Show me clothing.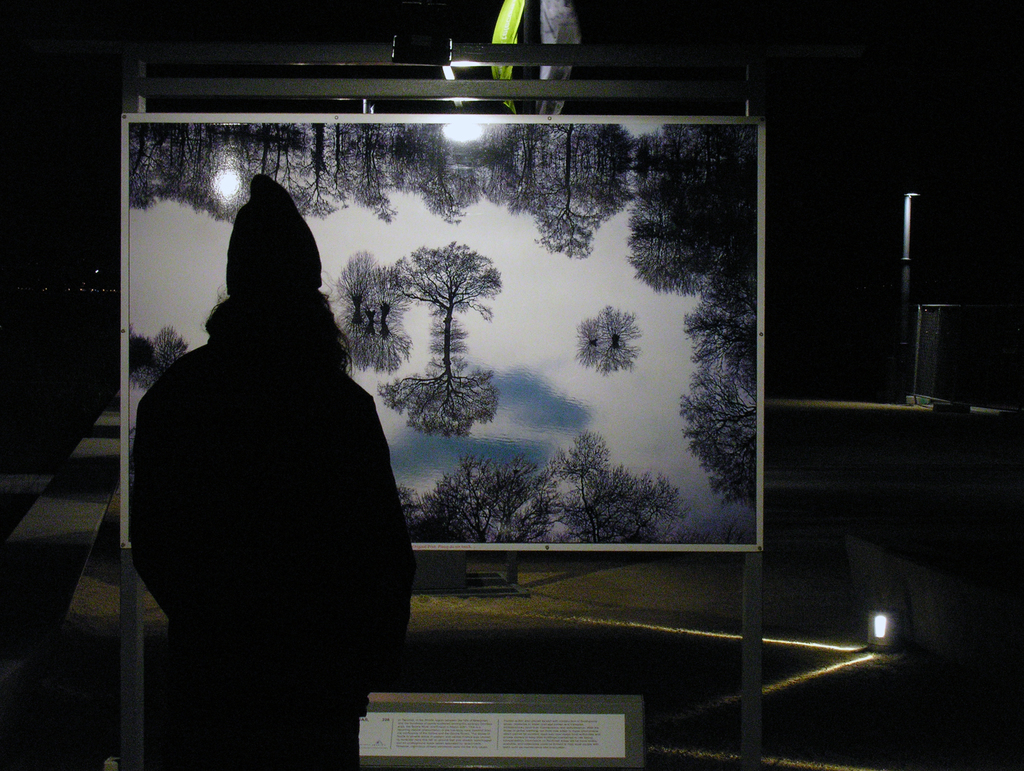
clothing is here: (x1=130, y1=279, x2=413, y2=770).
